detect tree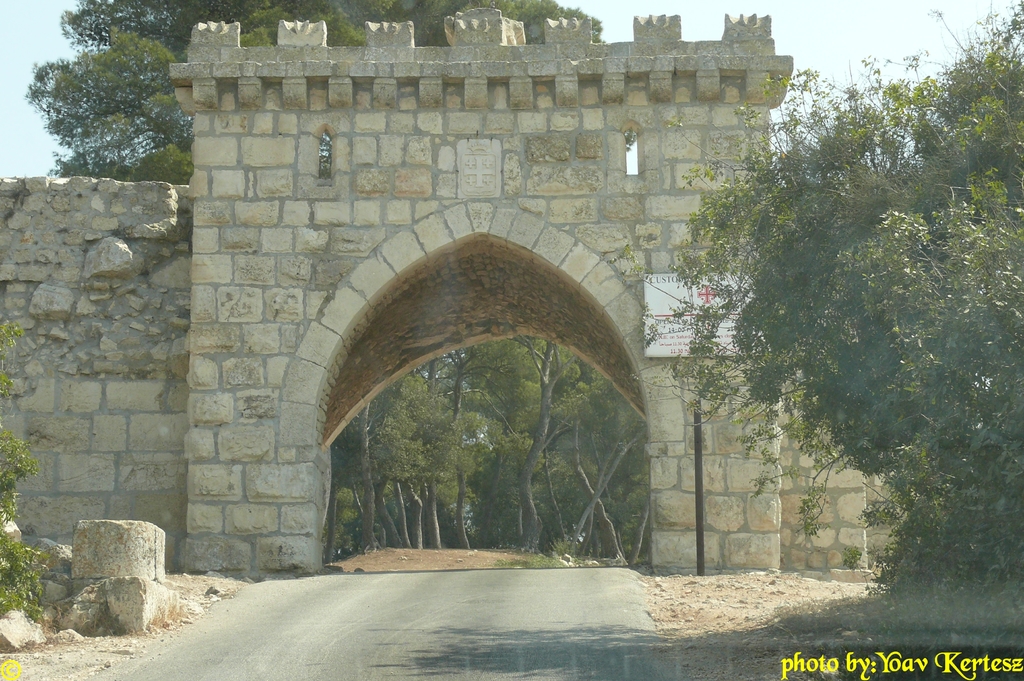
box=[614, 0, 1023, 572]
